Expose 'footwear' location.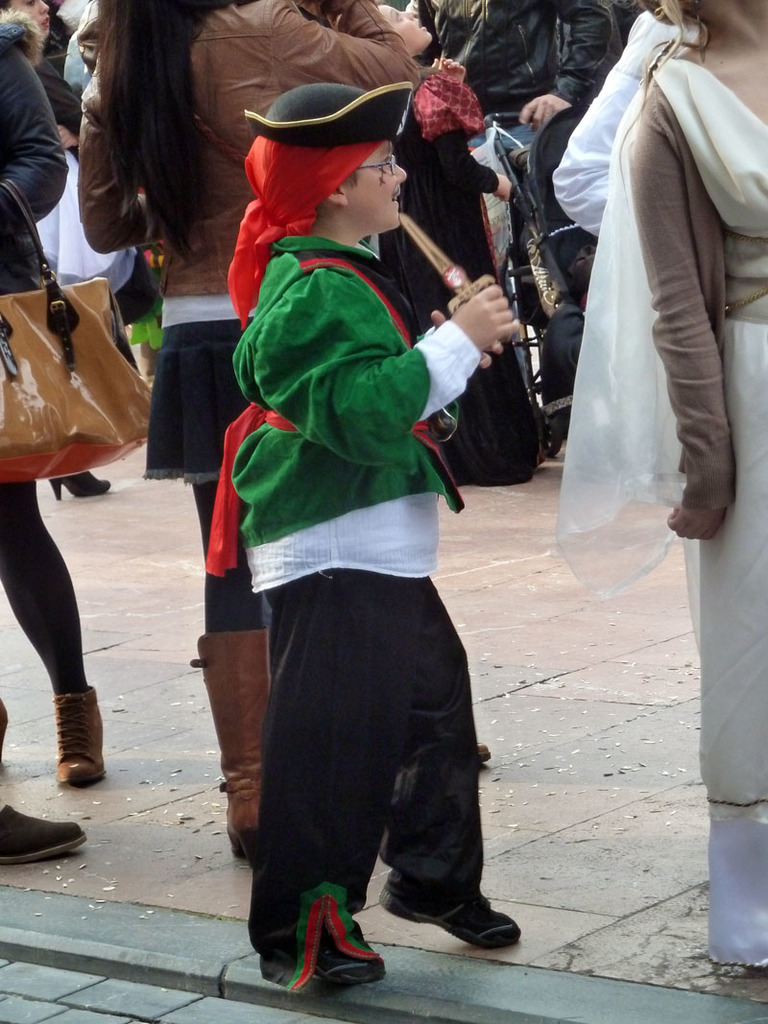
Exposed at x1=475, y1=735, x2=492, y2=769.
